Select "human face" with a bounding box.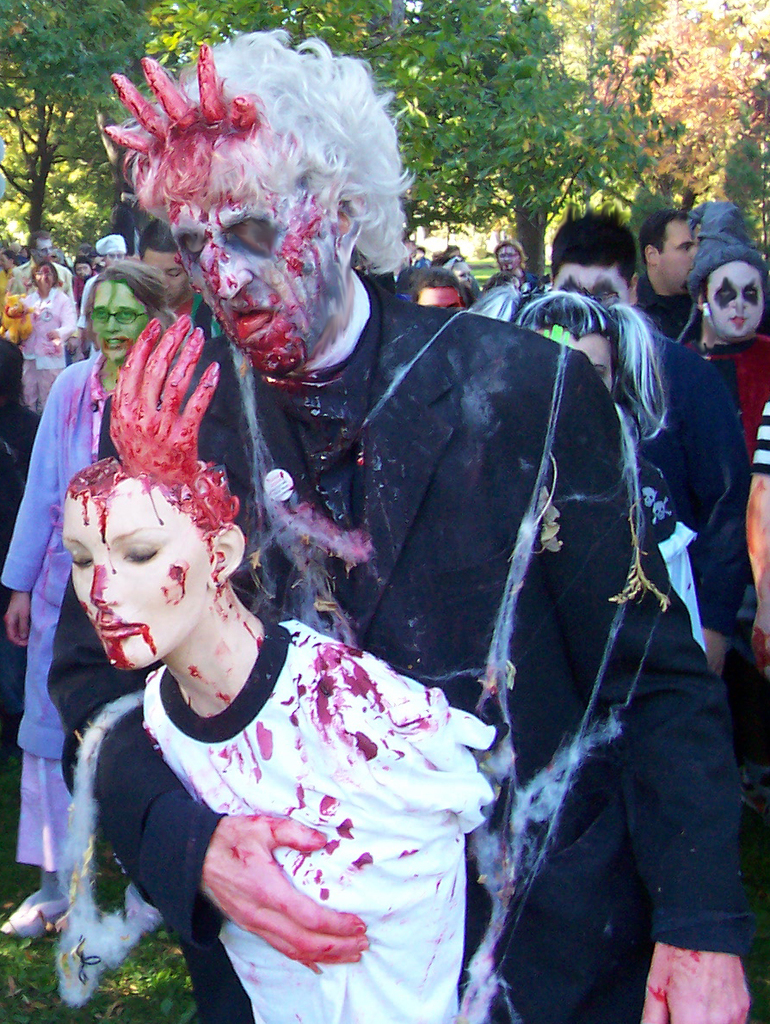
left=86, top=280, right=148, bottom=363.
